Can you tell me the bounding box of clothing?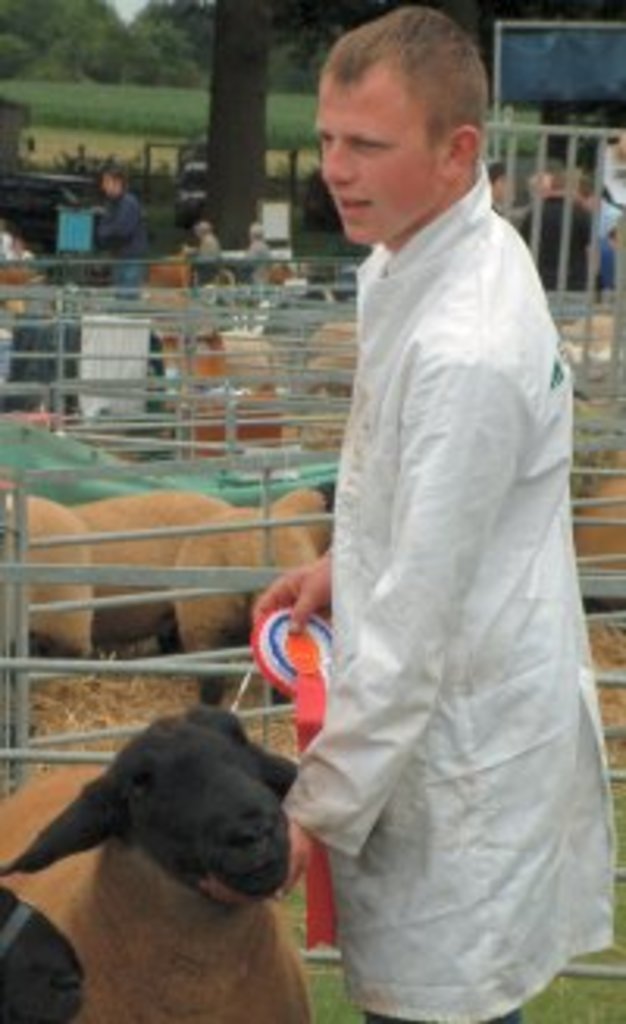
detection(247, 110, 585, 1002).
